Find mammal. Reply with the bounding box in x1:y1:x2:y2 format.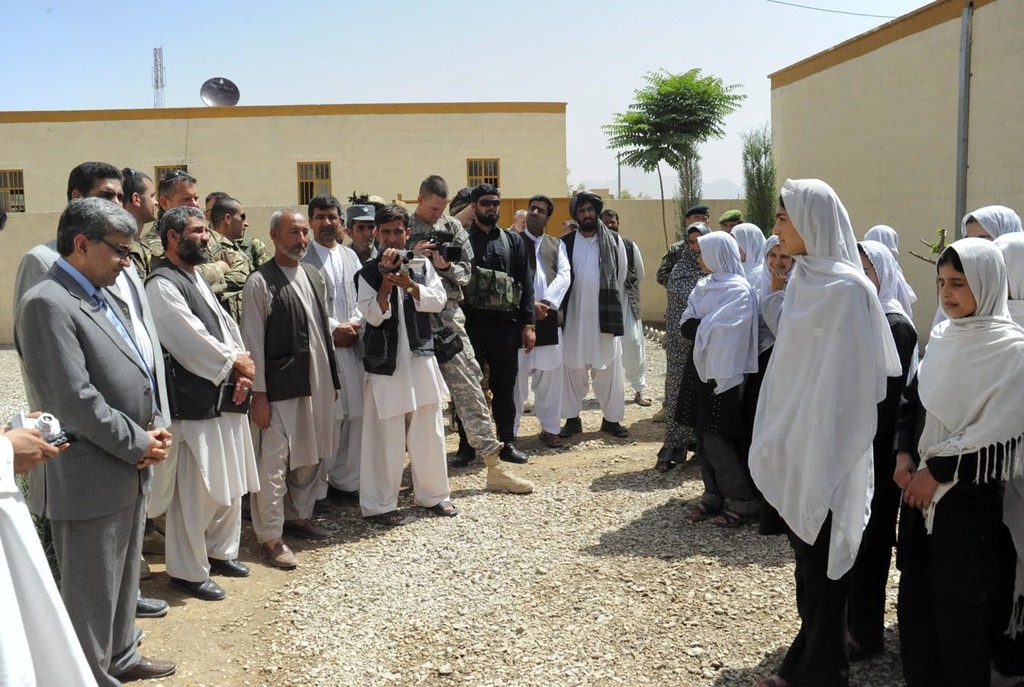
0:408:96:686.
